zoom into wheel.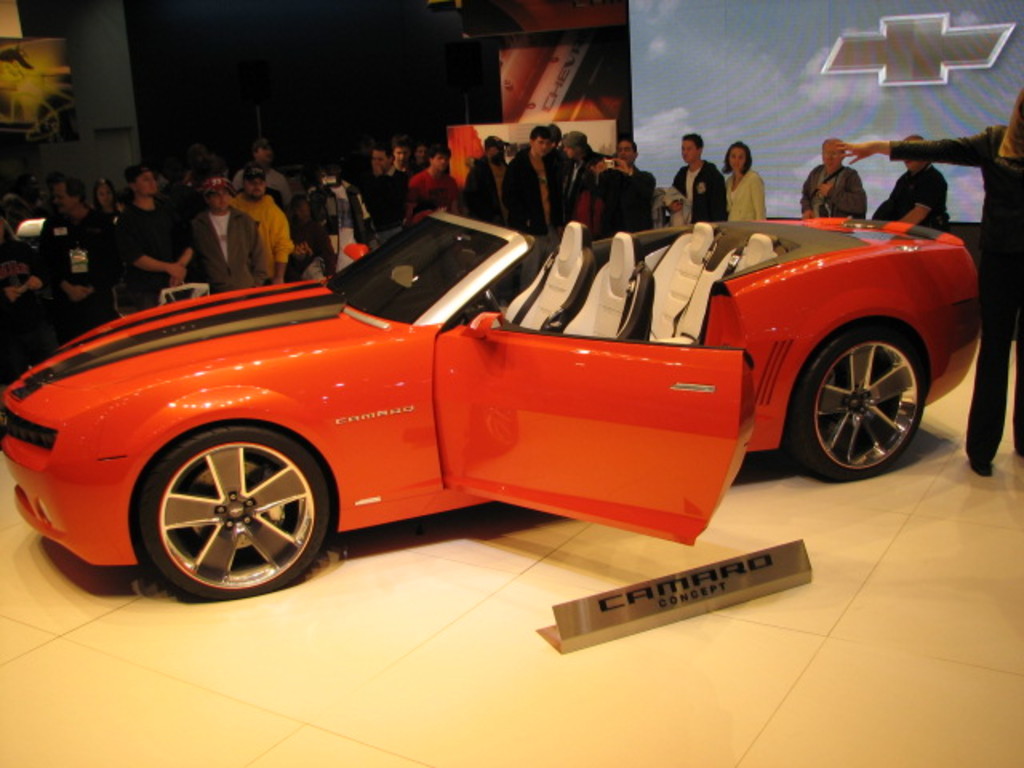
Zoom target: {"x1": 146, "y1": 424, "x2": 326, "y2": 592}.
